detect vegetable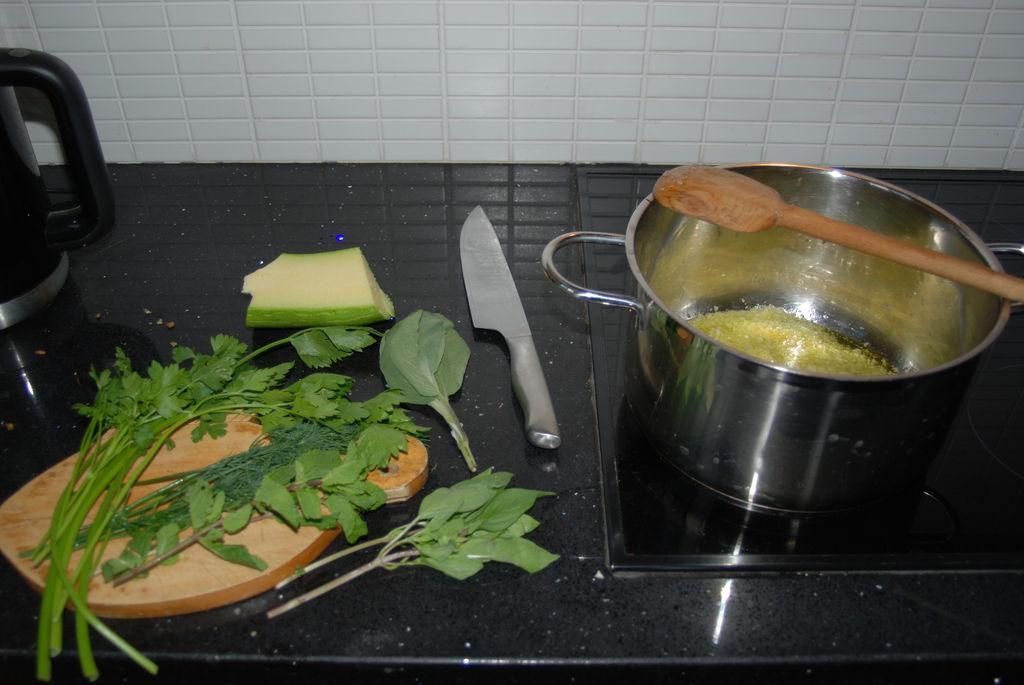
rect(381, 303, 479, 467)
